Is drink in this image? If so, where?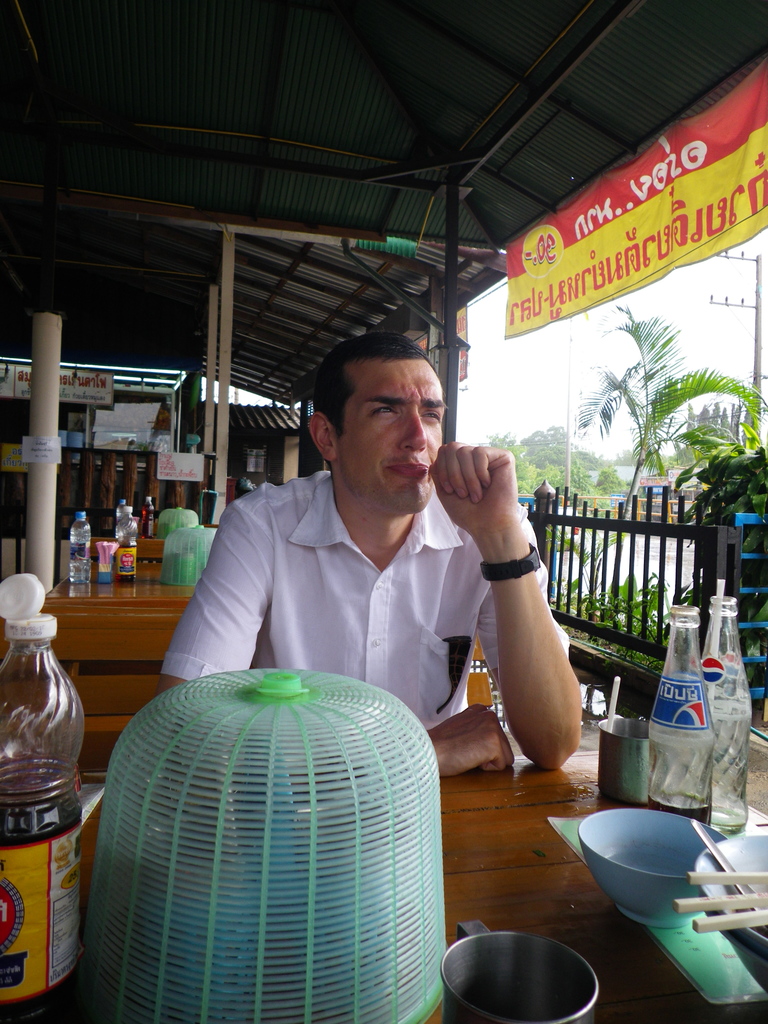
Yes, at (left=644, top=794, right=710, bottom=830).
